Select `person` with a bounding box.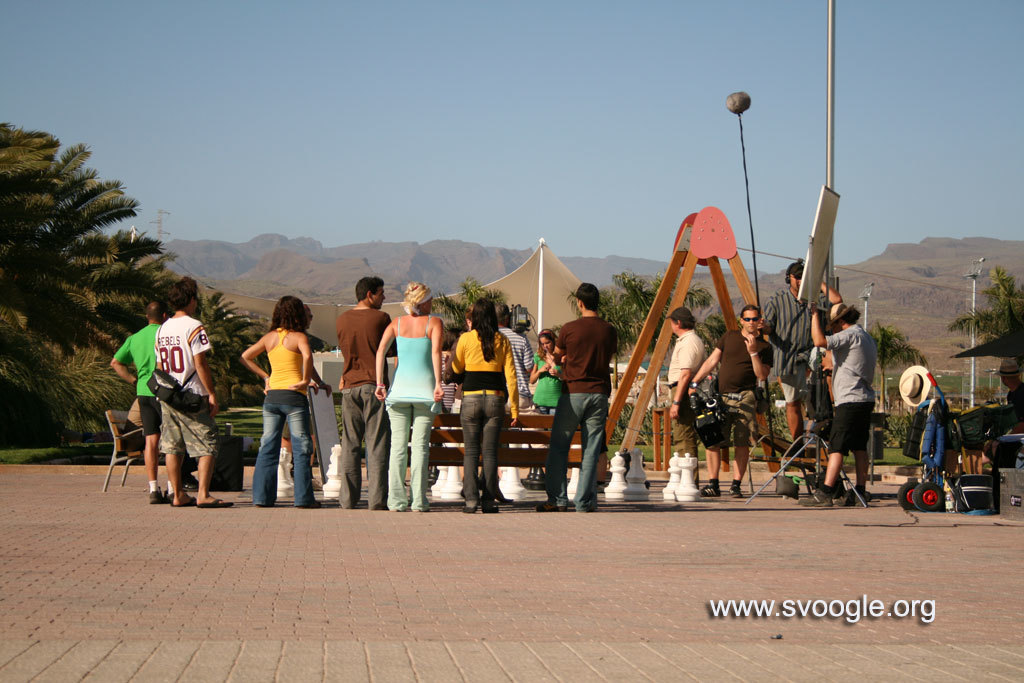
bbox=(150, 276, 236, 510).
